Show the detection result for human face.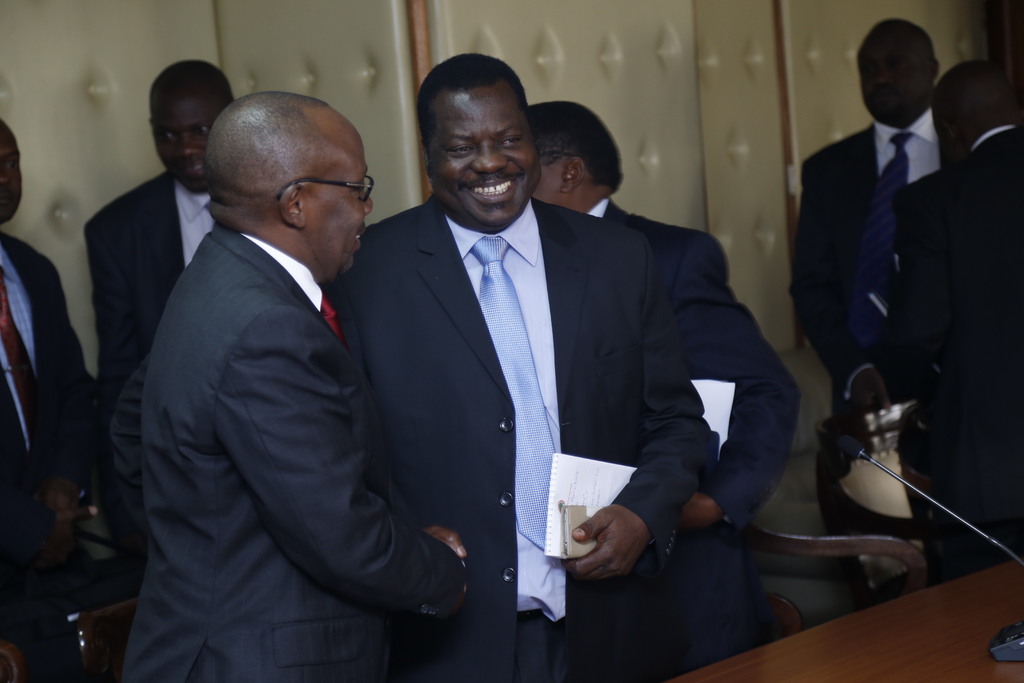
locate(0, 122, 22, 226).
